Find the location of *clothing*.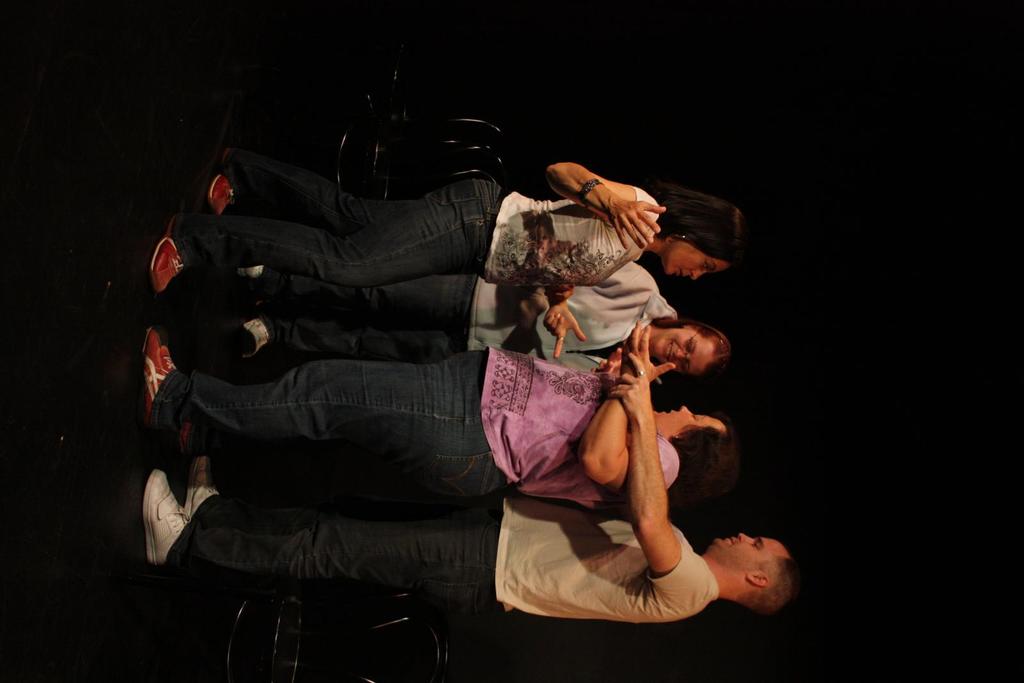
Location: bbox=[498, 494, 718, 623].
